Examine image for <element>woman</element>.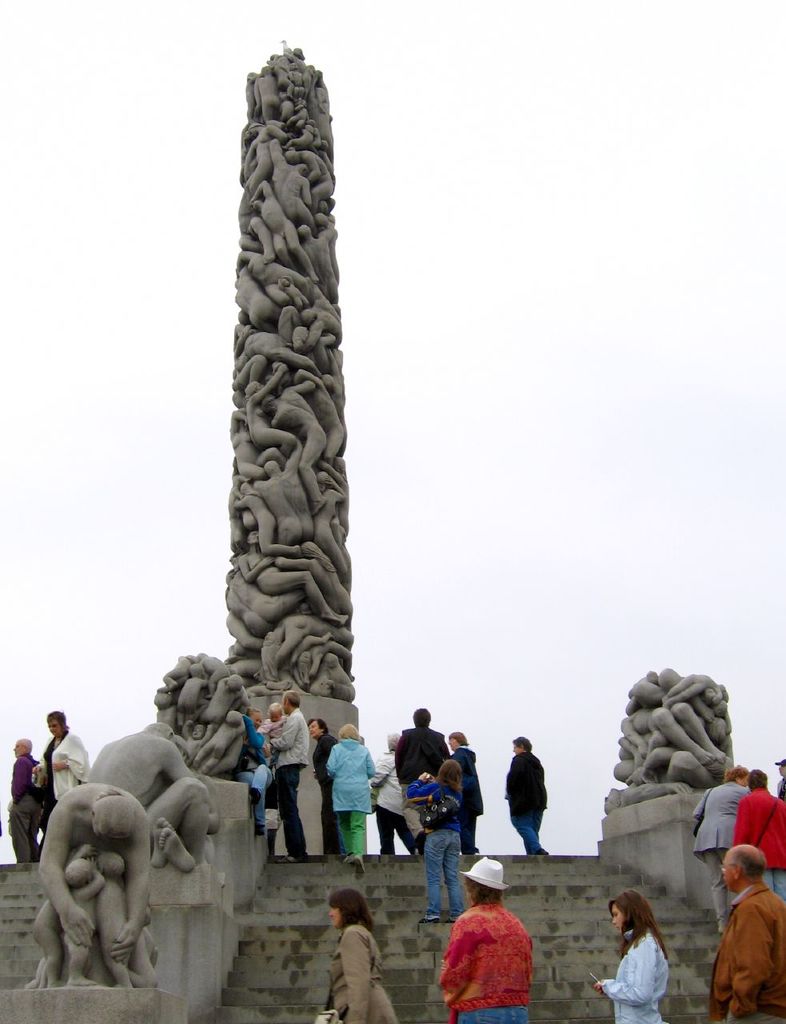
Examination result: detection(229, 712, 275, 851).
